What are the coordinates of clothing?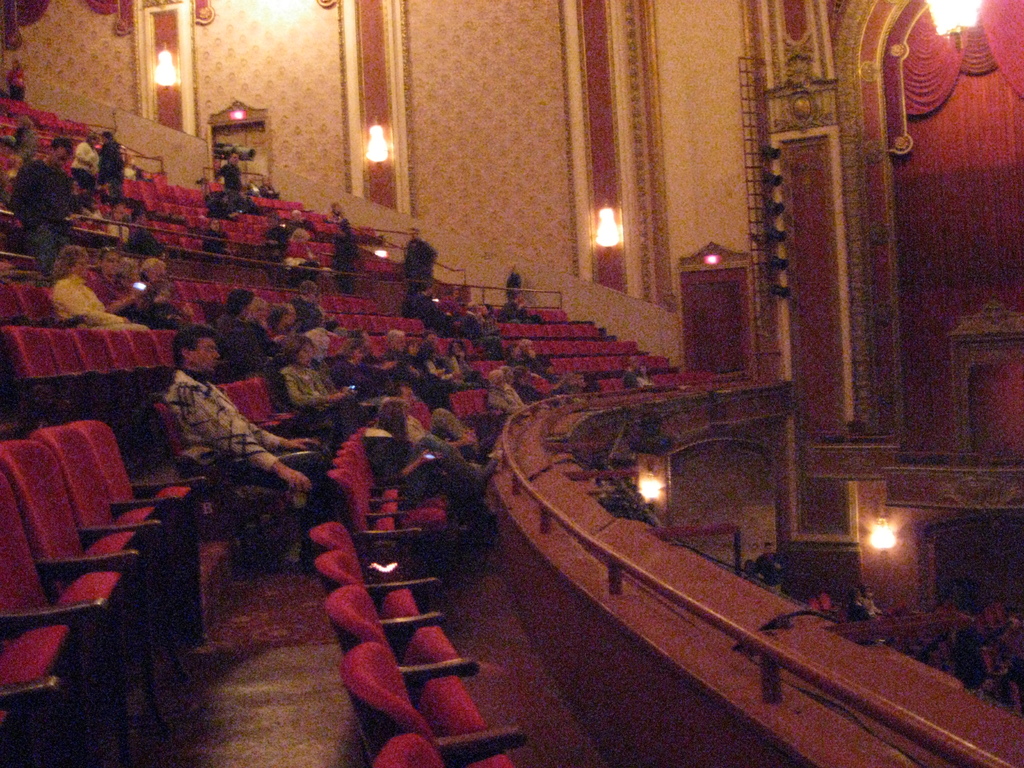
(287,241,314,280).
